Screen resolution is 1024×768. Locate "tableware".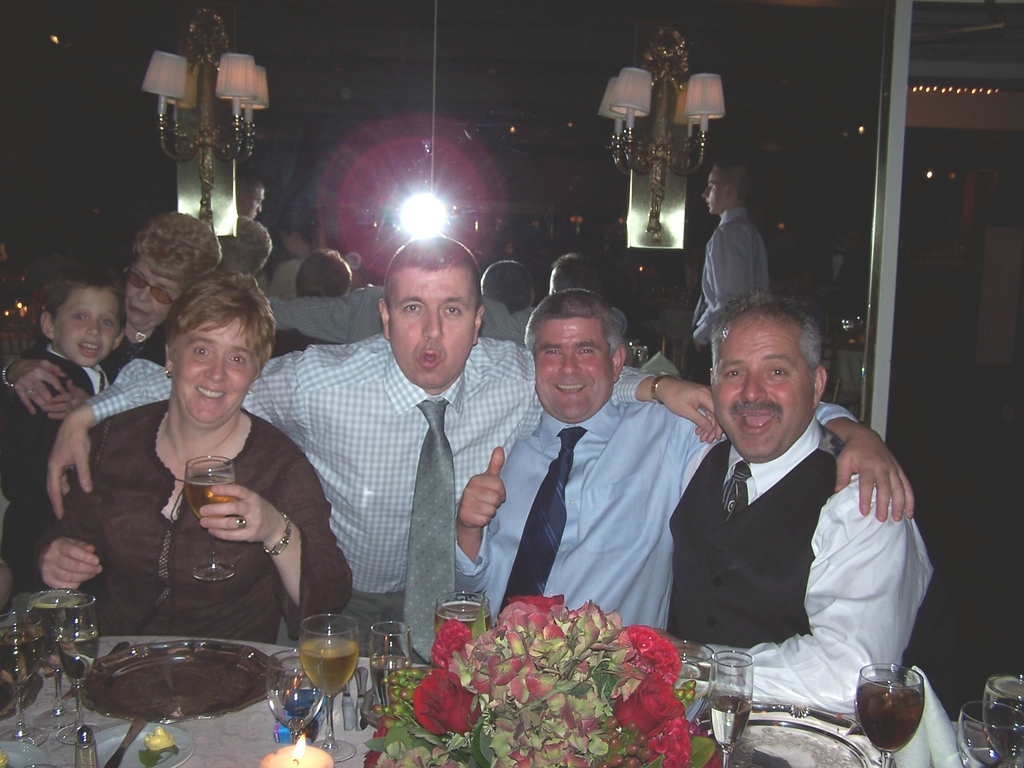
21,589,84,728.
